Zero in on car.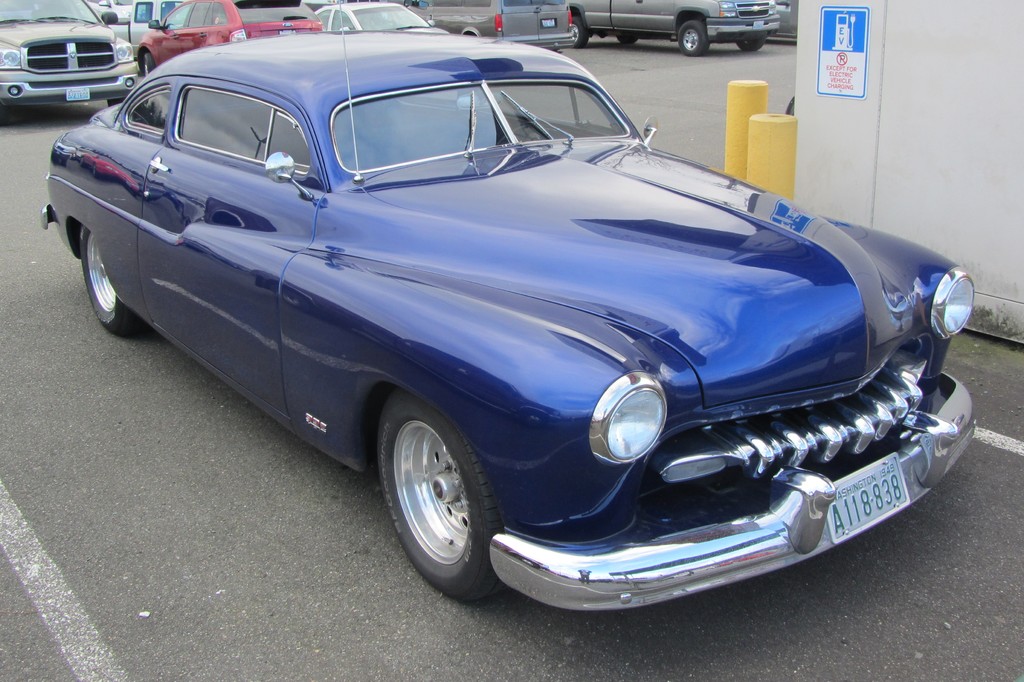
Zeroed in: (left=0, top=0, right=138, bottom=115).
